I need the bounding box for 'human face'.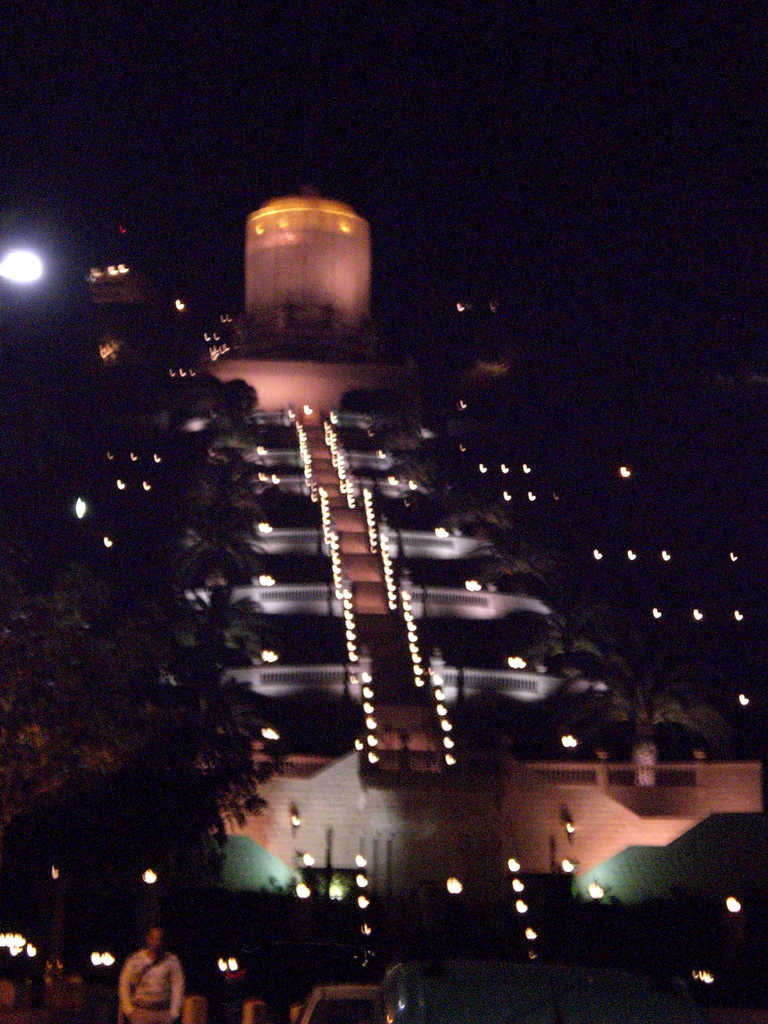
Here it is: [left=147, top=929, right=161, bottom=950].
